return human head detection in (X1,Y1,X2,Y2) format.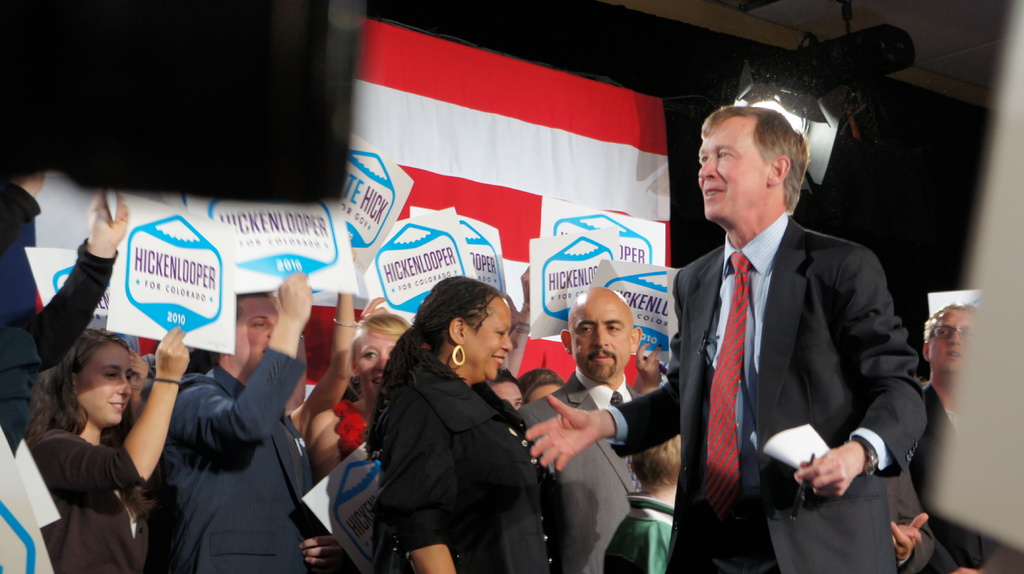
(518,369,568,401).
